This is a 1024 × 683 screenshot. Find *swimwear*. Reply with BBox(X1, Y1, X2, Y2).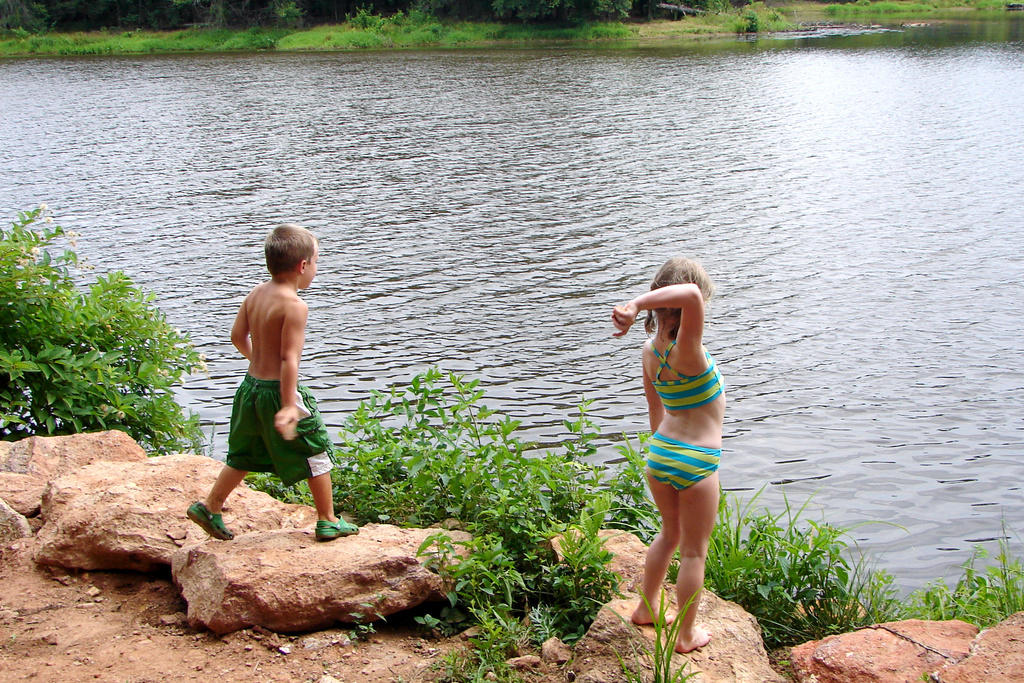
BBox(223, 373, 342, 494).
